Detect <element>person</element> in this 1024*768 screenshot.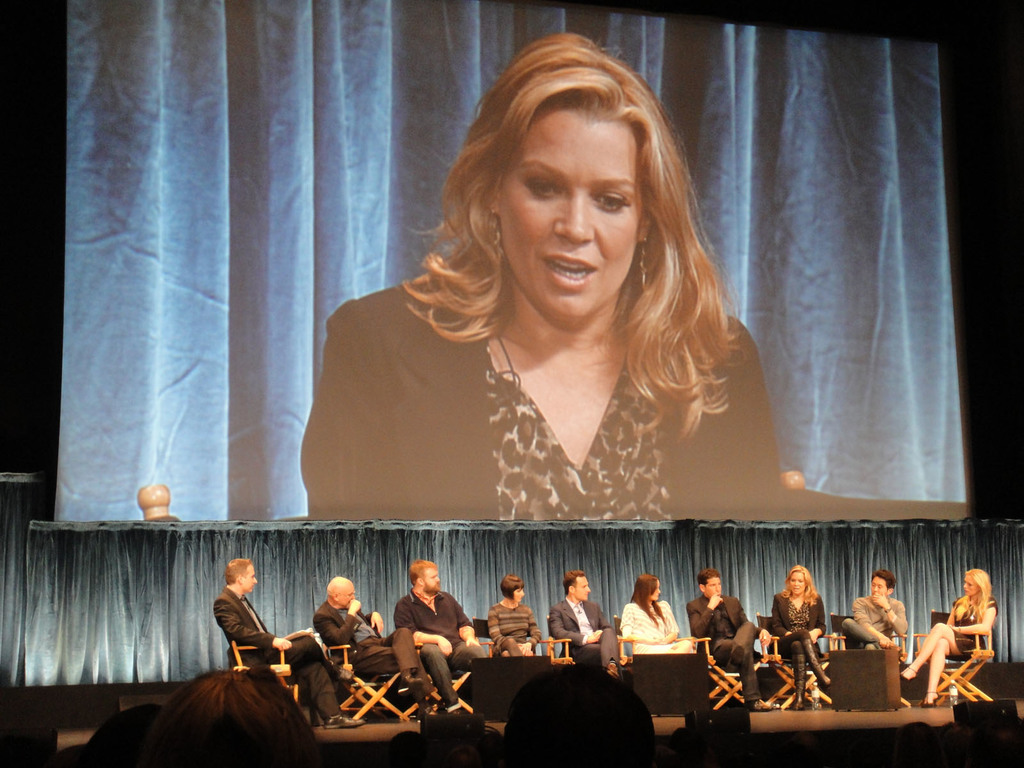
Detection: [314,580,441,703].
